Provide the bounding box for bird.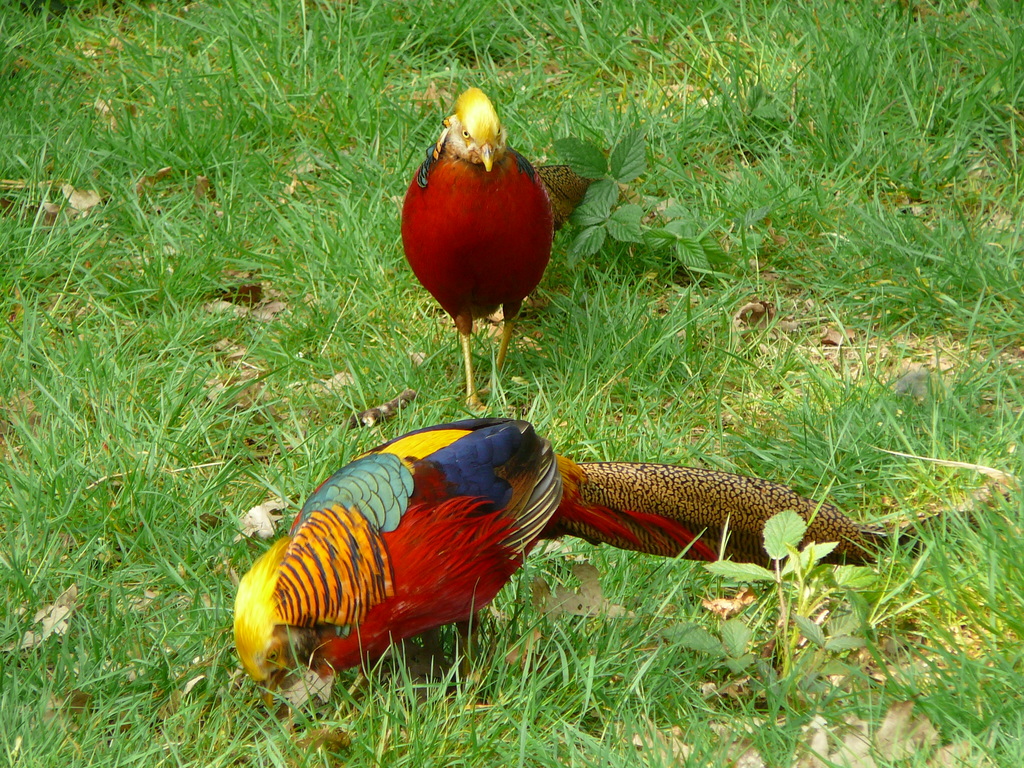
(x1=407, y1=95, x2=562, y2=383).
